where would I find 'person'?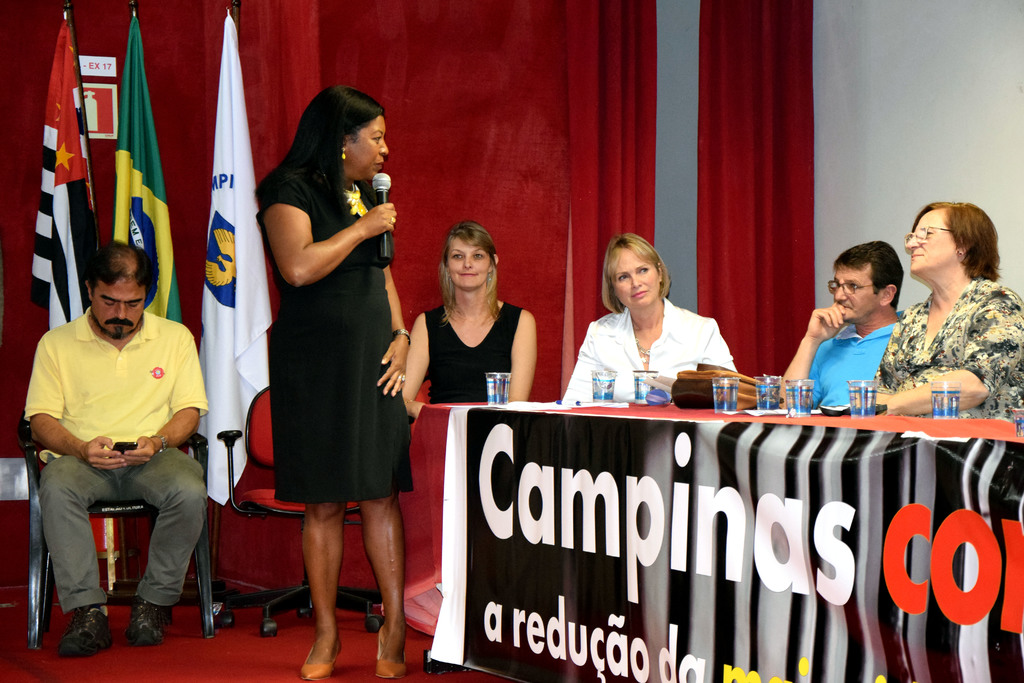
At 399/222/539/418.
